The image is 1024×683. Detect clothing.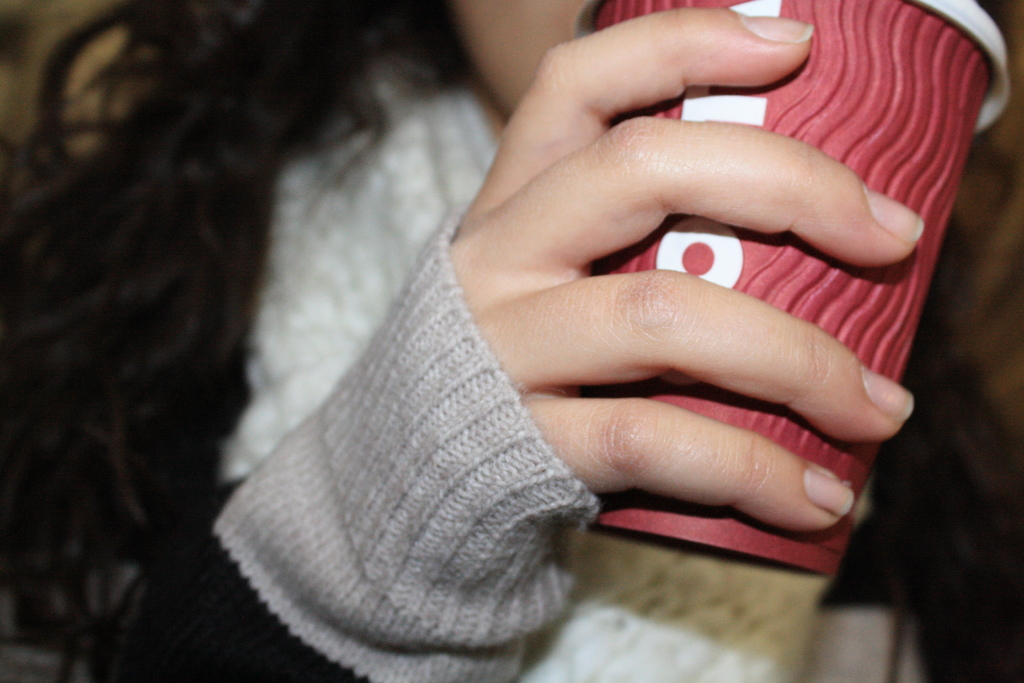
Detection: bbox(53, 0, 1022, 675).
